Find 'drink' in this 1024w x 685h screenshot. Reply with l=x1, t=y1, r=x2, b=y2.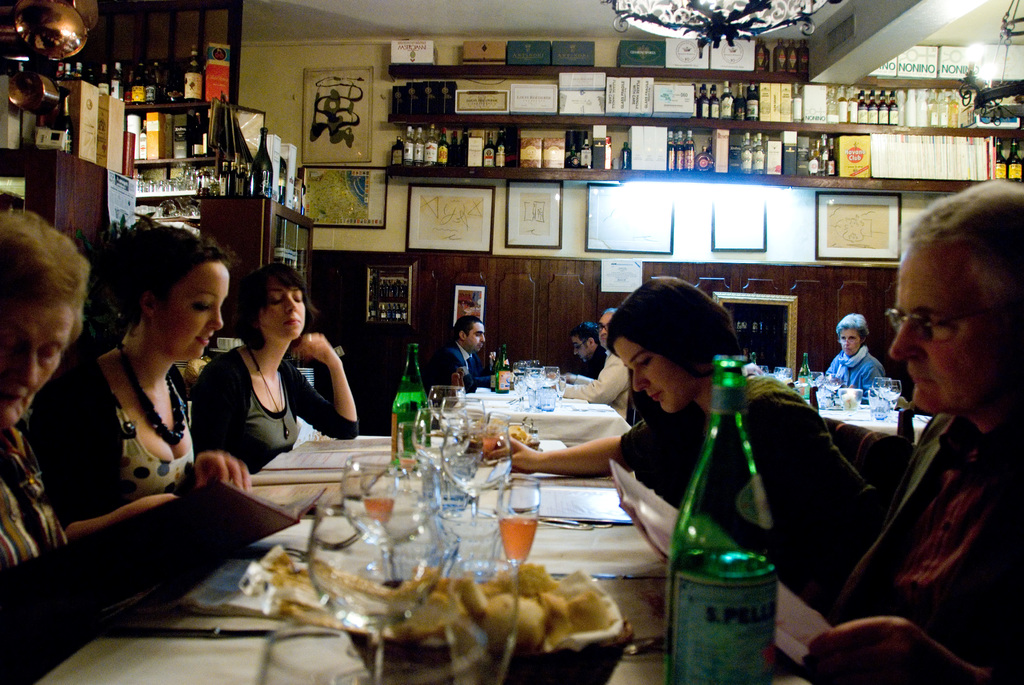
l=697, t=146, r=714, b=172.
